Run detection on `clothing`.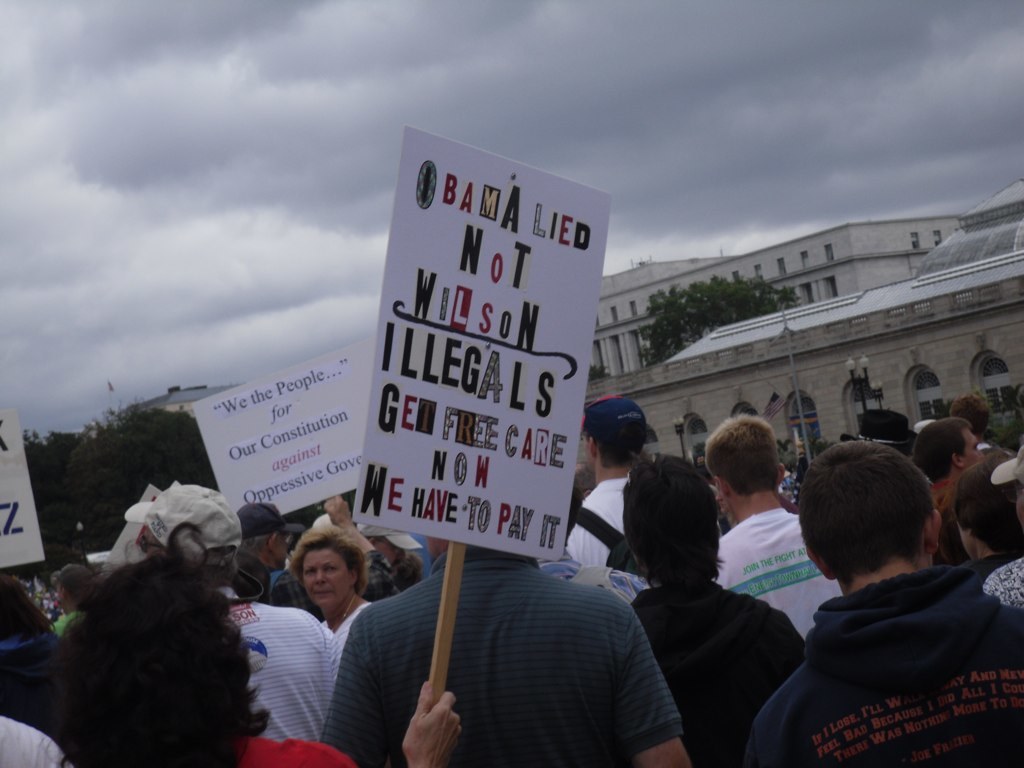
Result: locate(218, 726, 359, 767).
